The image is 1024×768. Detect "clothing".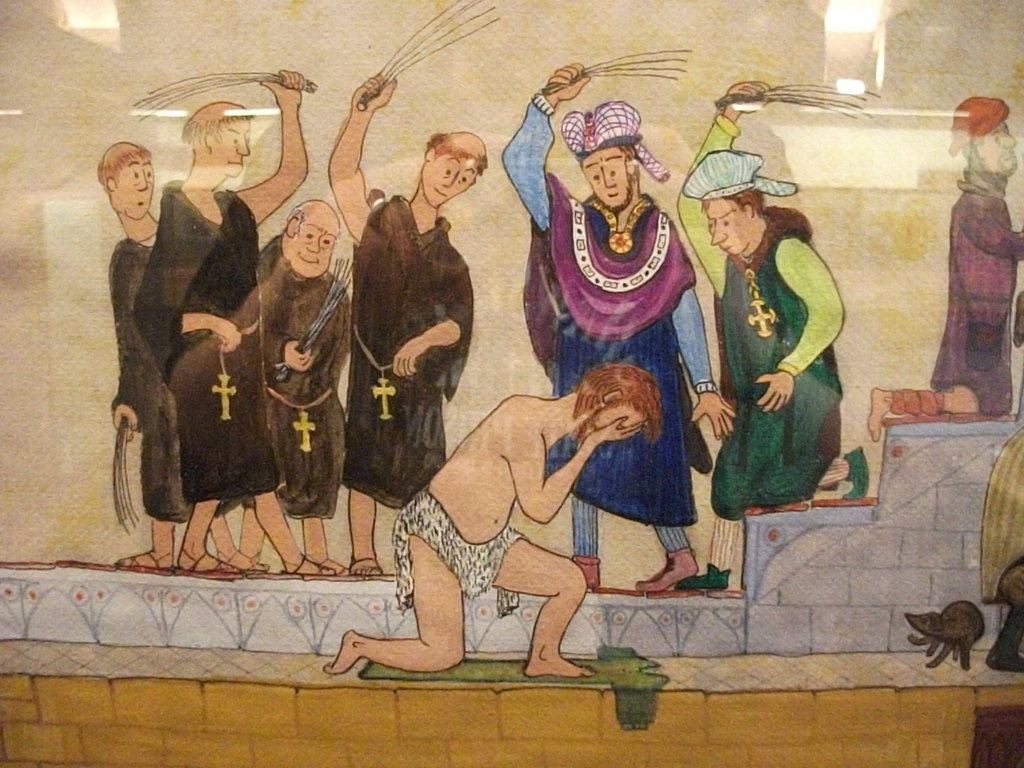
Detection: [left=669, top=109, right=849, bottom=577].
